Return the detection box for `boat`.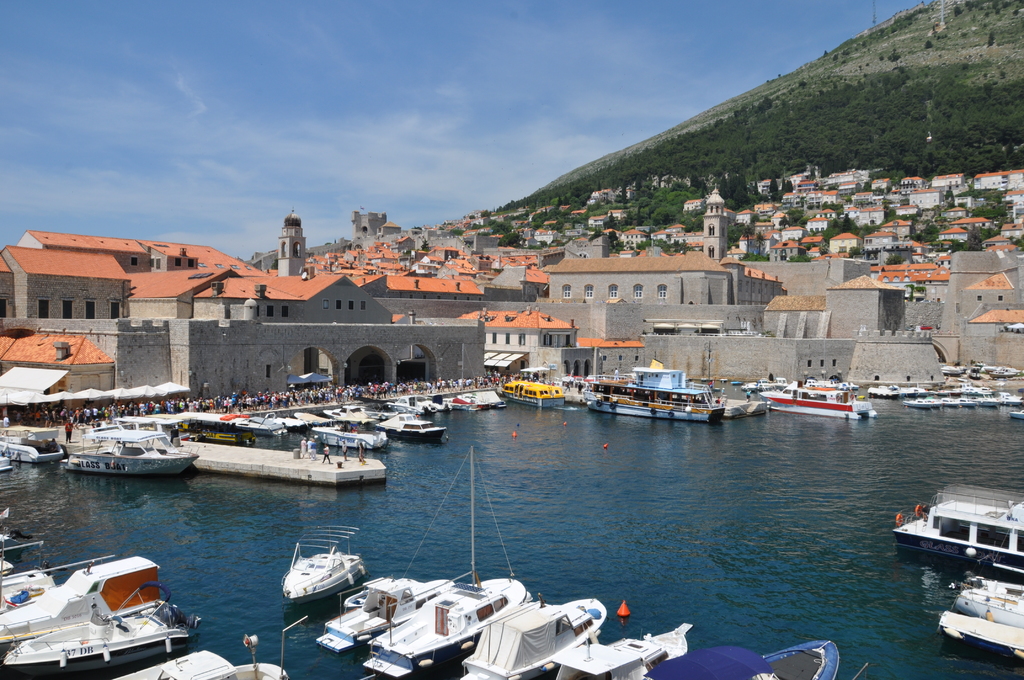
locate(316, 425, 383, 458).
